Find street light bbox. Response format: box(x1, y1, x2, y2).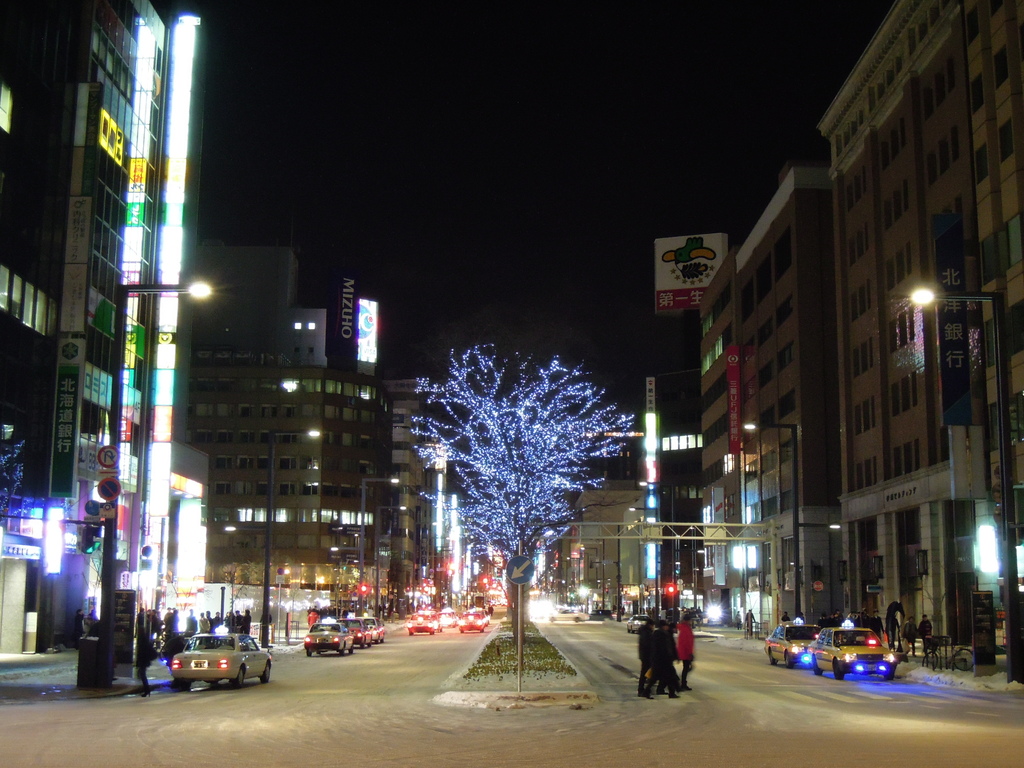
box(100, 276, 223, 685).
